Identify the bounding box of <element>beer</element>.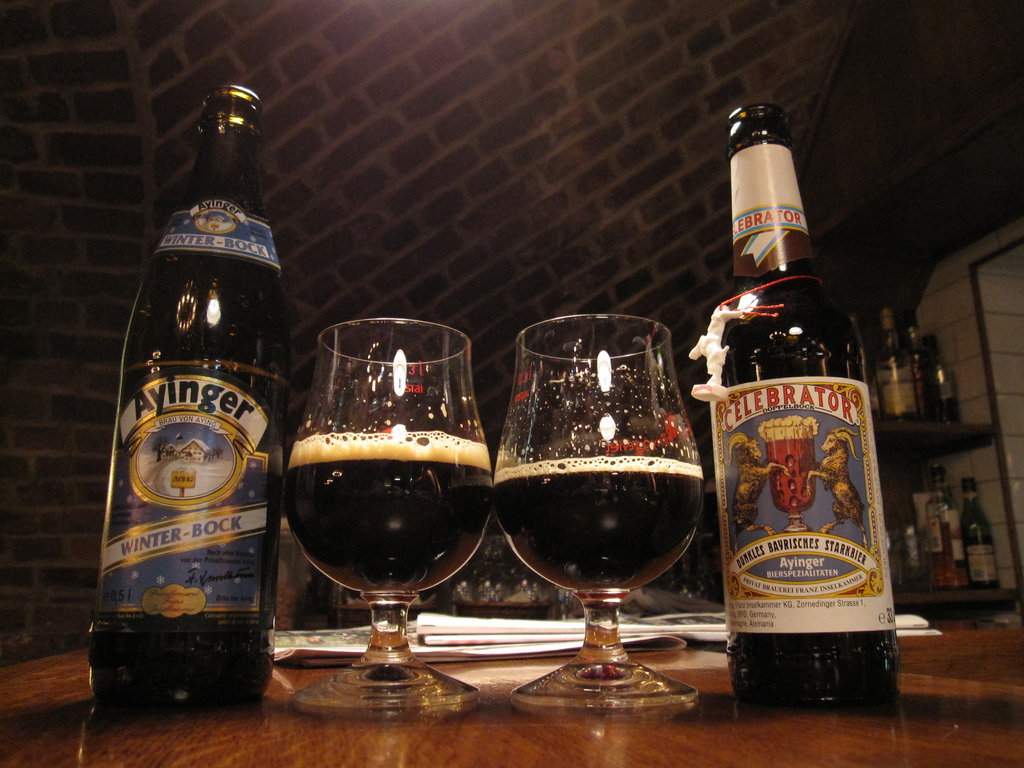
691:89:888:714.
